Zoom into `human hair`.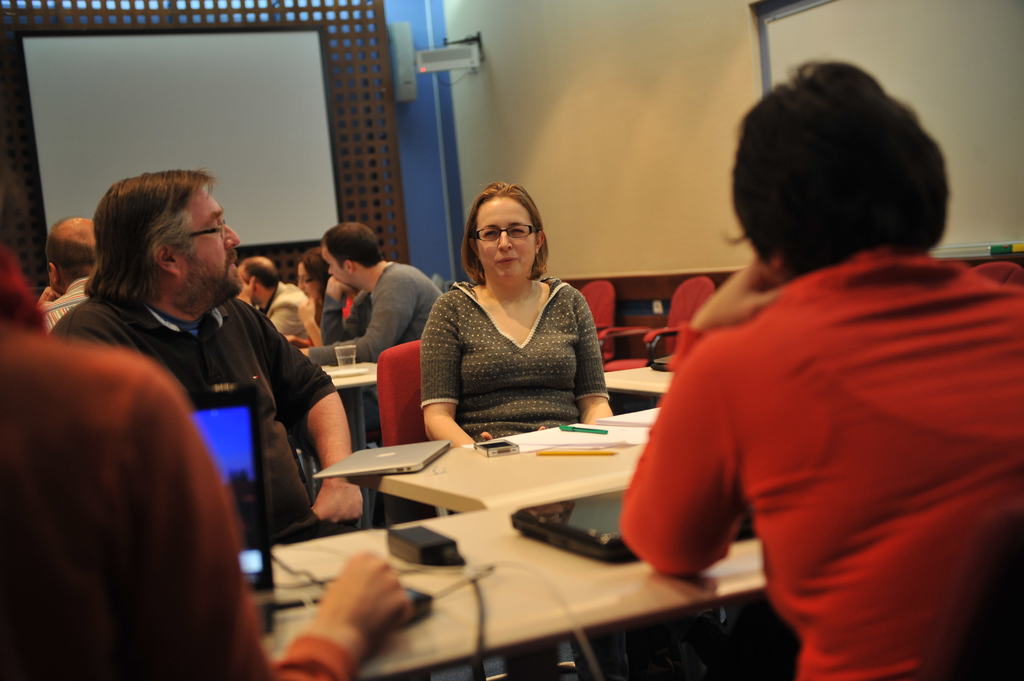
Zoom target: BBox(731, 59, 946, 284).
